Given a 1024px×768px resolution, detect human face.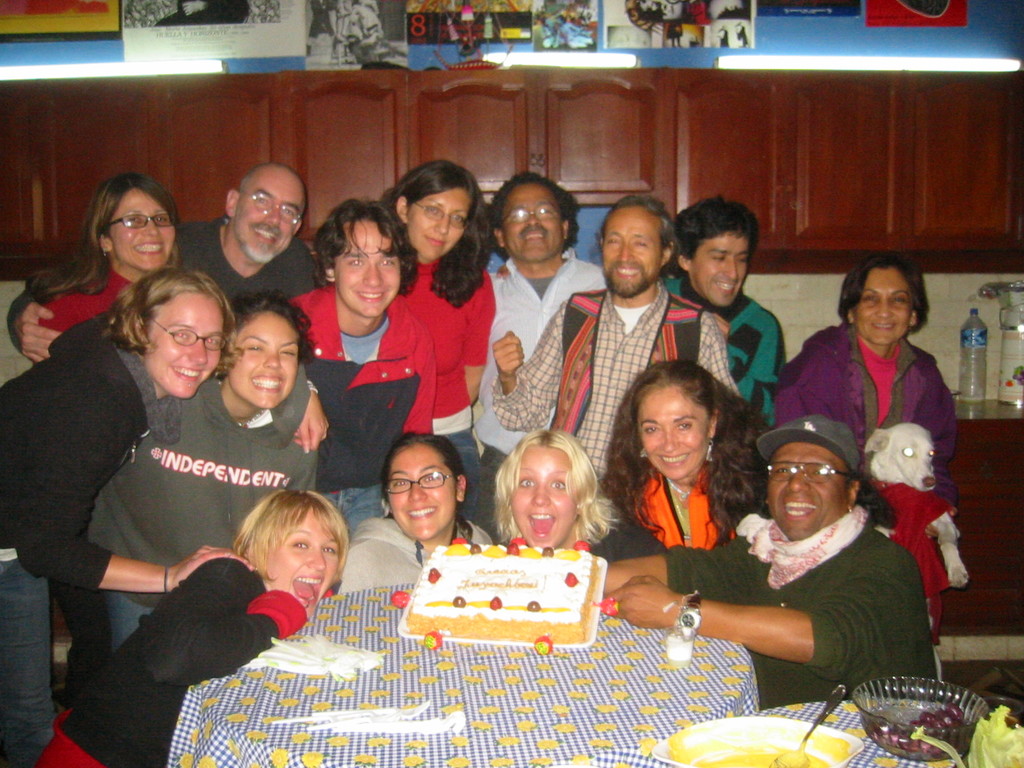
BBox(691, 228, 750, 303).
